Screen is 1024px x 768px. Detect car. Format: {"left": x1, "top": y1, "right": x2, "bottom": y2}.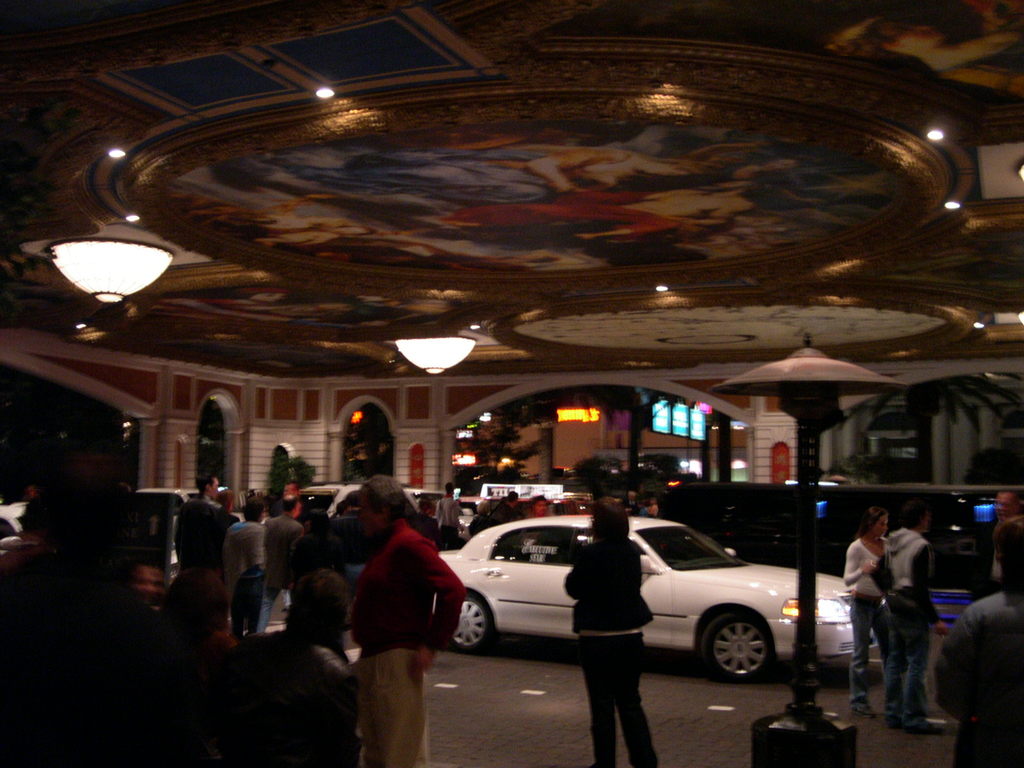
{"left": 298, "top": 483, "right": 443, "bottom": 521}.
